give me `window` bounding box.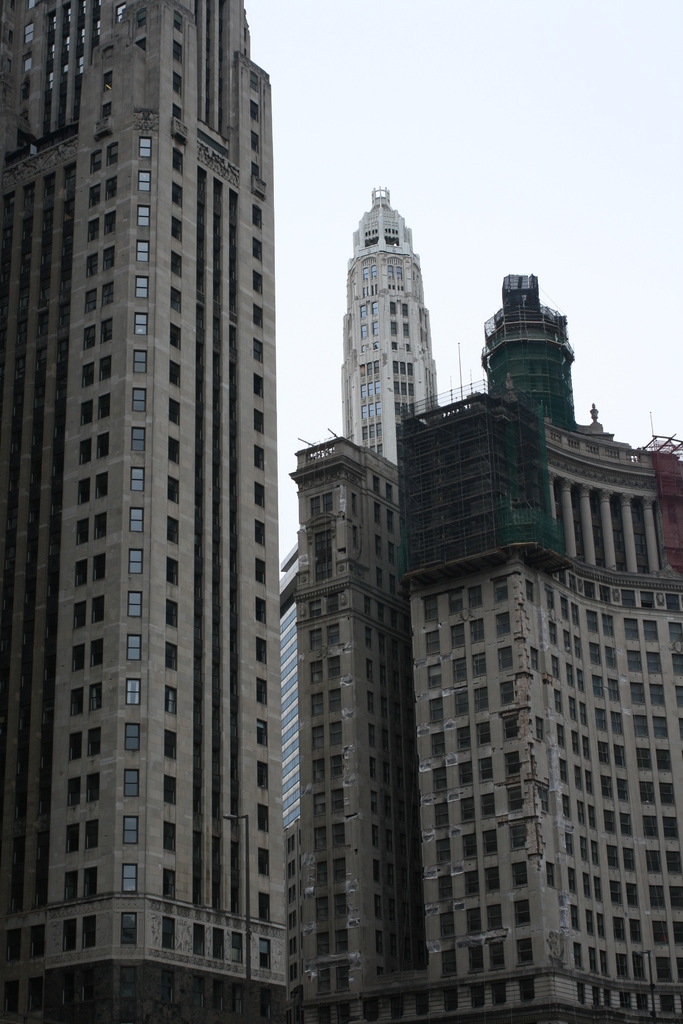
x1=311 y1=497 x2=325 y2=518.
